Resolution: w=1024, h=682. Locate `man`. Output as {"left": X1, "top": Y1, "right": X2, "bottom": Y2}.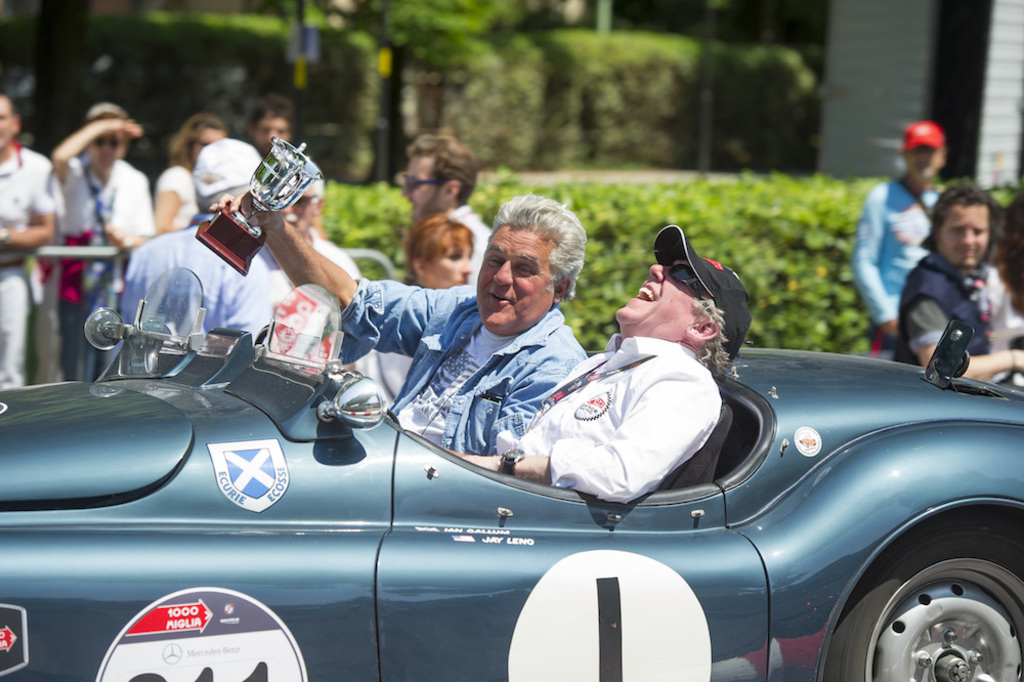
{"left": 897, "top": 181, "right": 1023, "bottom": 385}.
